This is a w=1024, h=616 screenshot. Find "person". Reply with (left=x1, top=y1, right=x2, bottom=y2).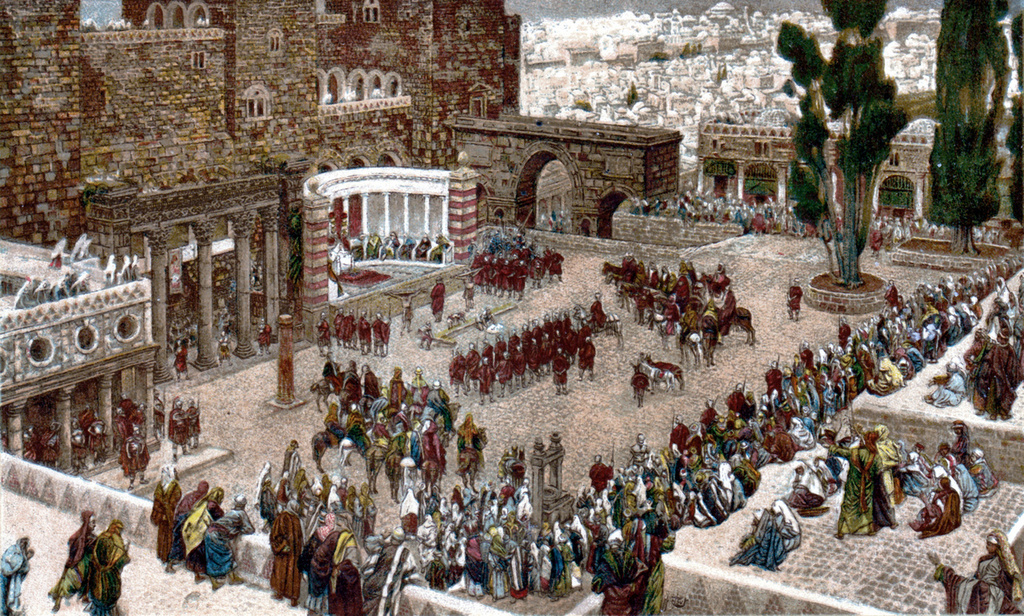
(left=457, top=263, right=482, bottom=308).
